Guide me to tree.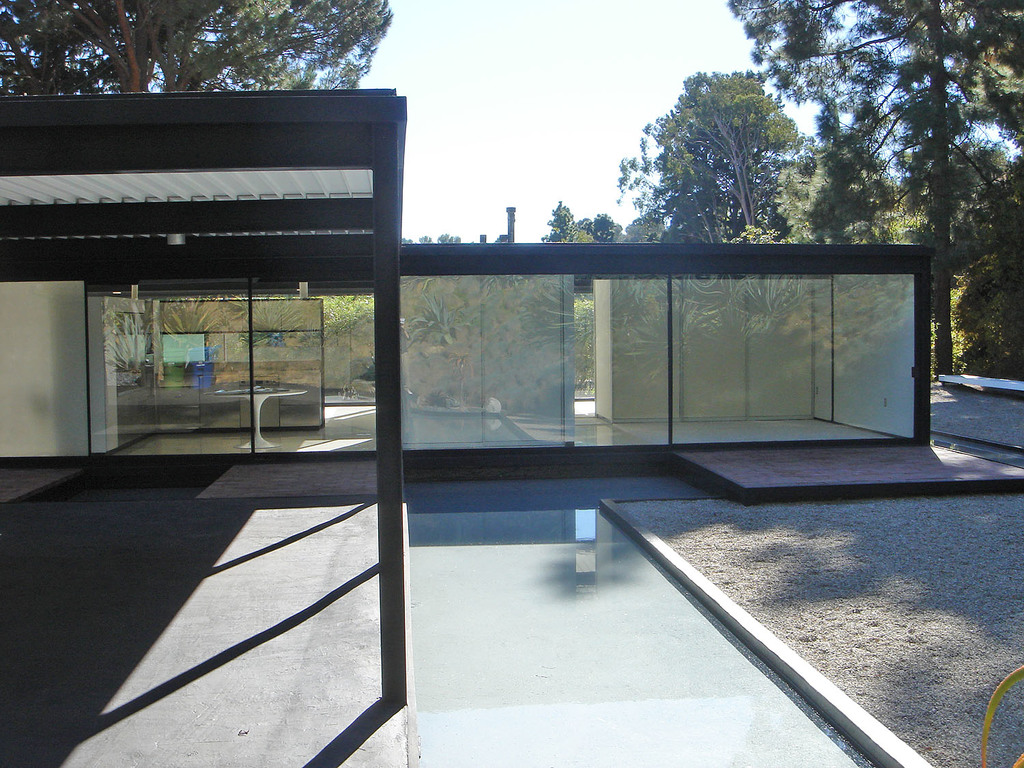
Guidance: l=718, t=0, r=1022, b=382.
